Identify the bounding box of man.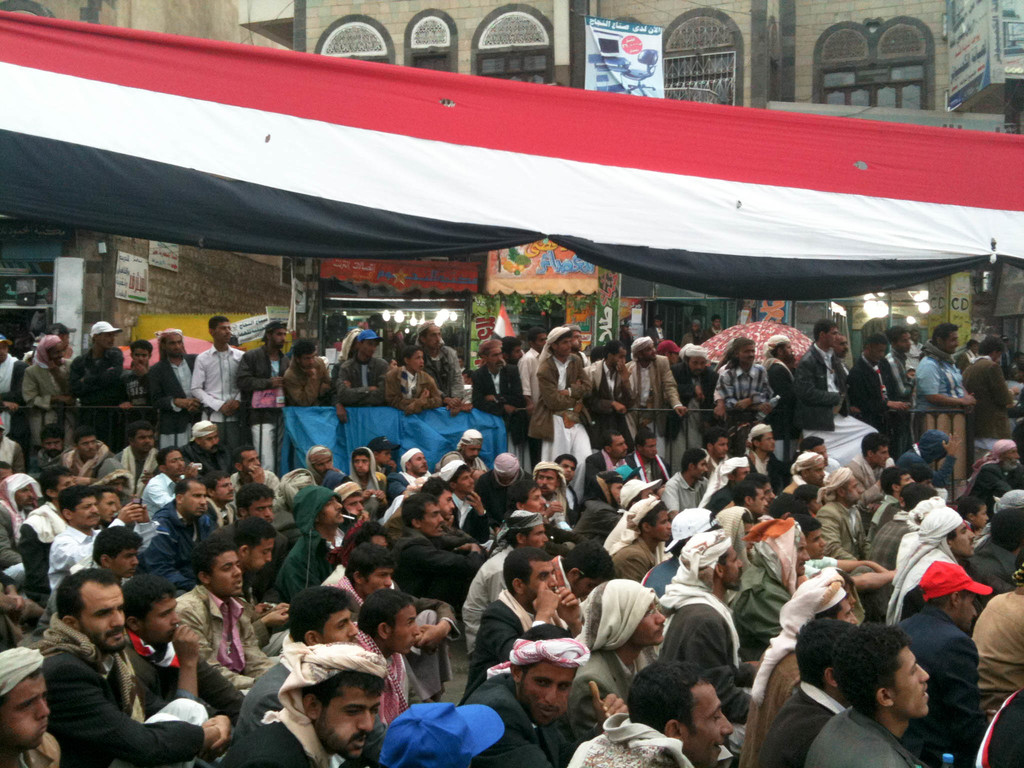
box=[902, 561, 988, 767].
